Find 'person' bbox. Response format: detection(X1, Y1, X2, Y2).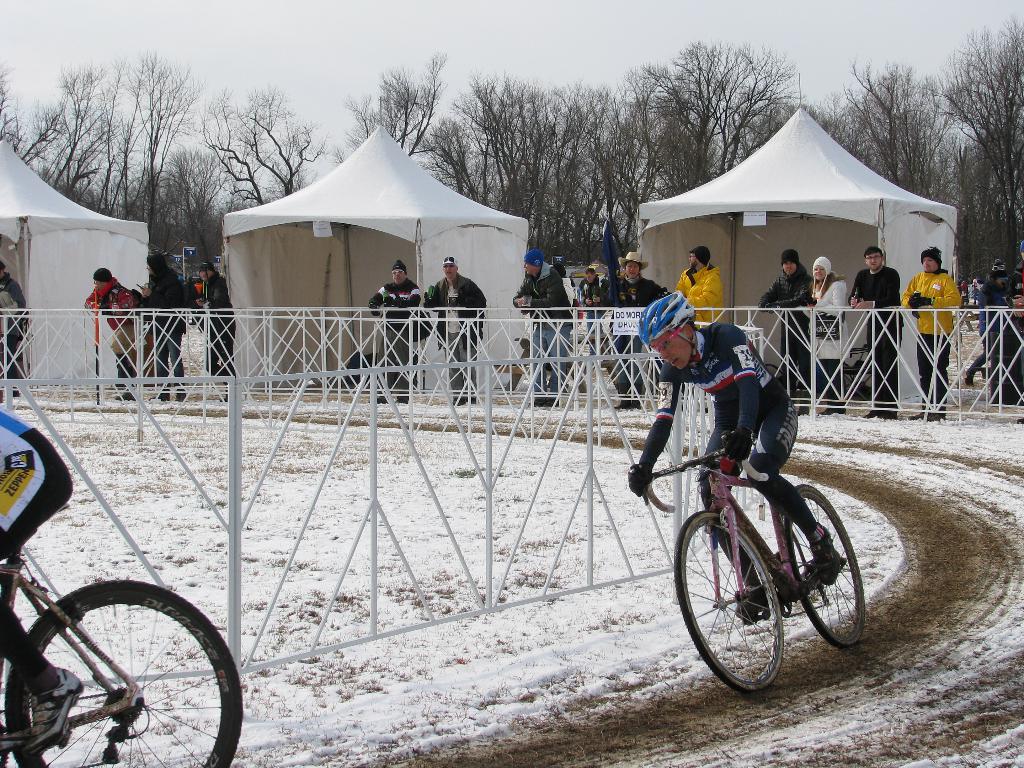
detection(579, 268, 610, 358).
